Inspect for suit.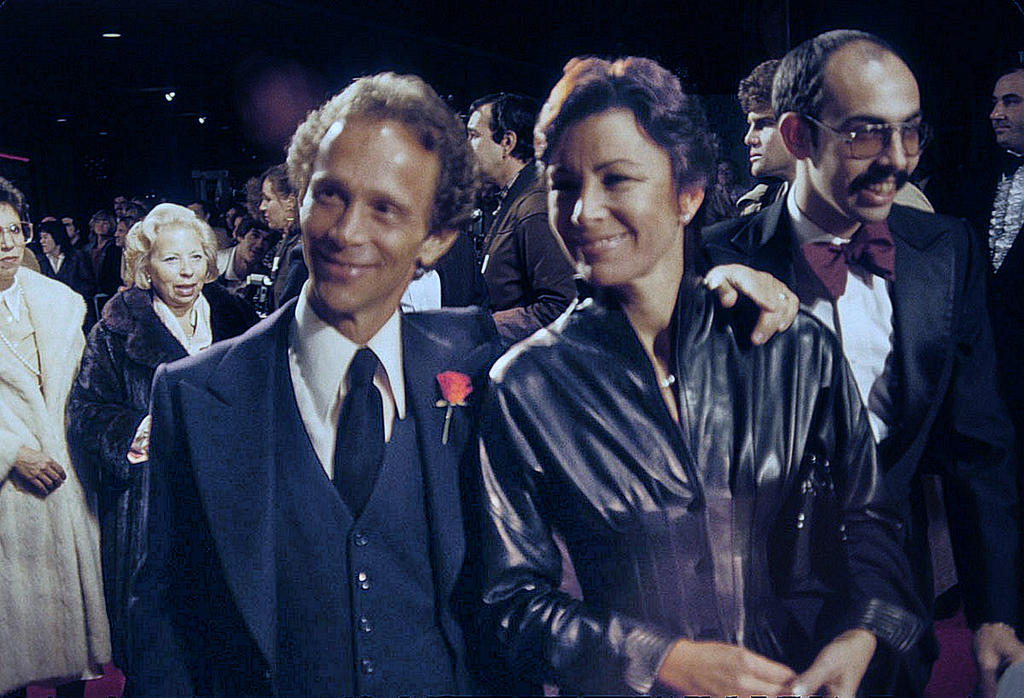
Inspection: (700,206,1023,697).
